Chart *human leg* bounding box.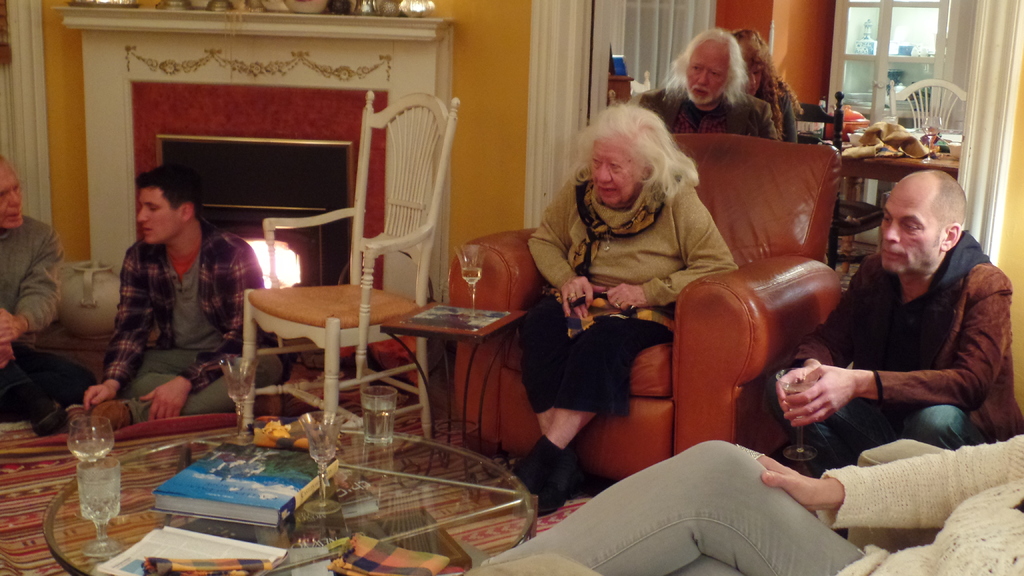
Charted: l=476, t=440, r=885, b=575.
